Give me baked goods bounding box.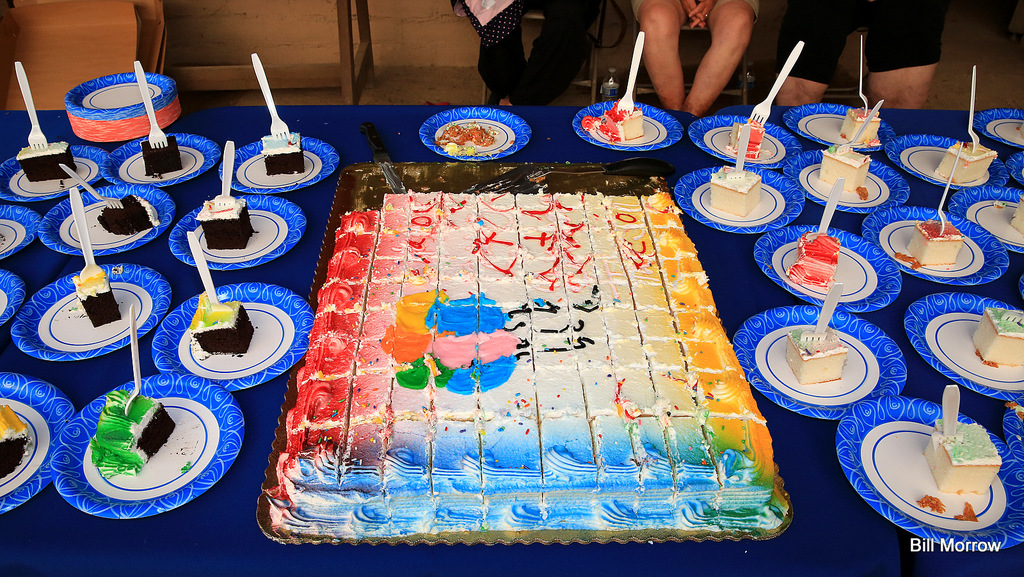
819/144/871/194.
